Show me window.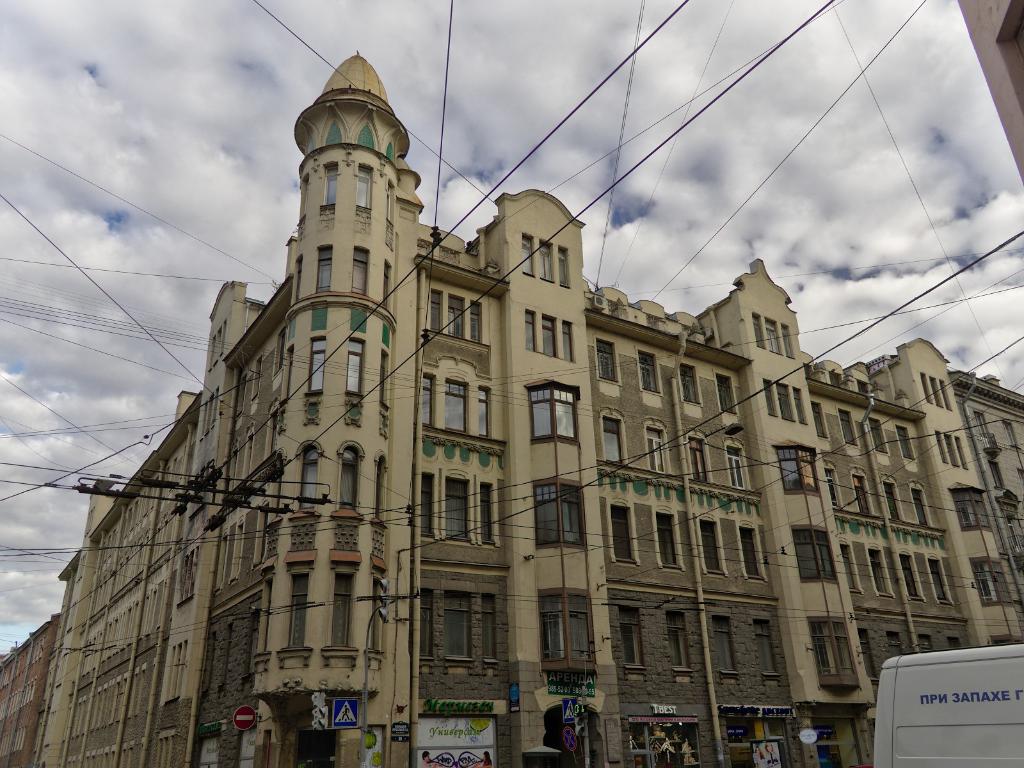
window is here: (left=563, top=320, right=576, bottom=364).
